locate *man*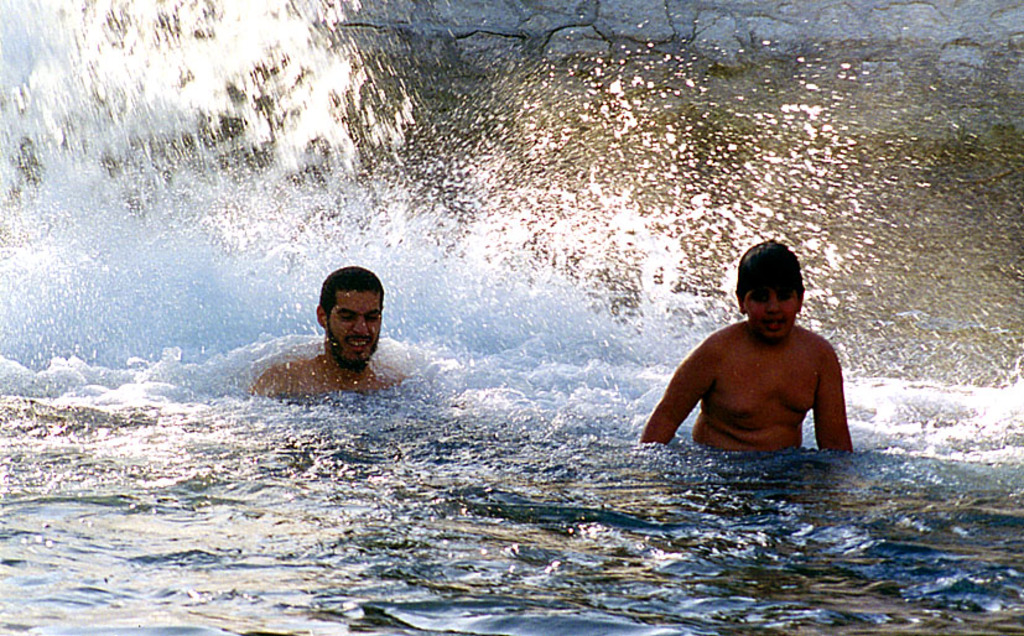
234/250/388/396
